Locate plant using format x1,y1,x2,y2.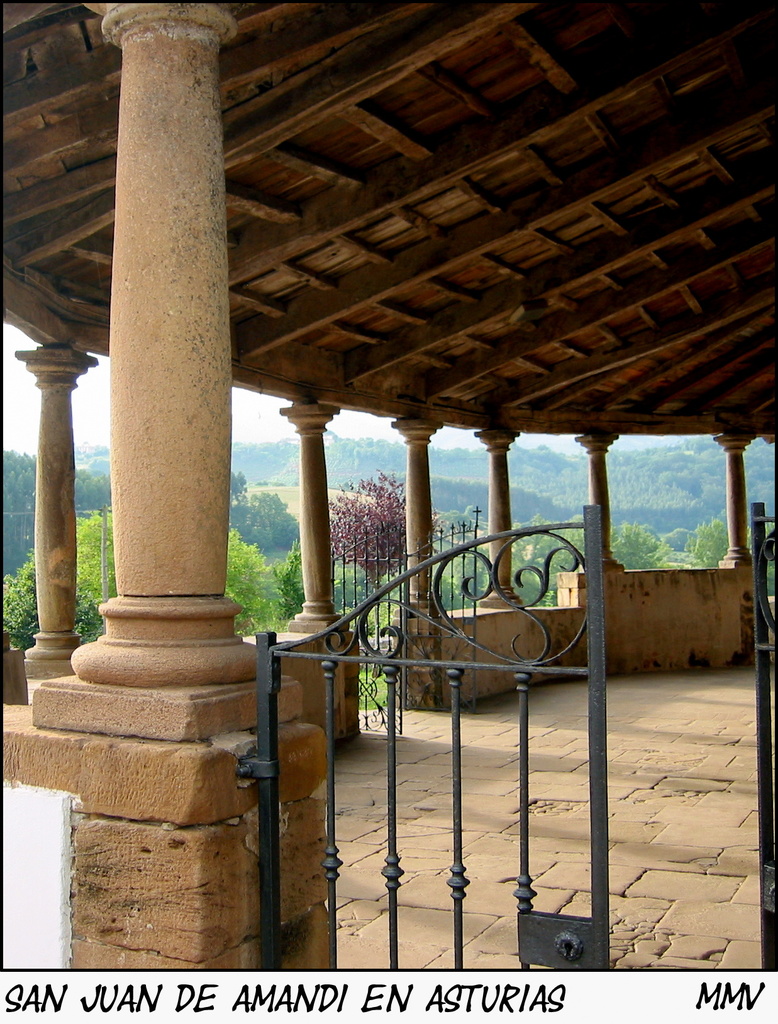
324,561,399,715.
